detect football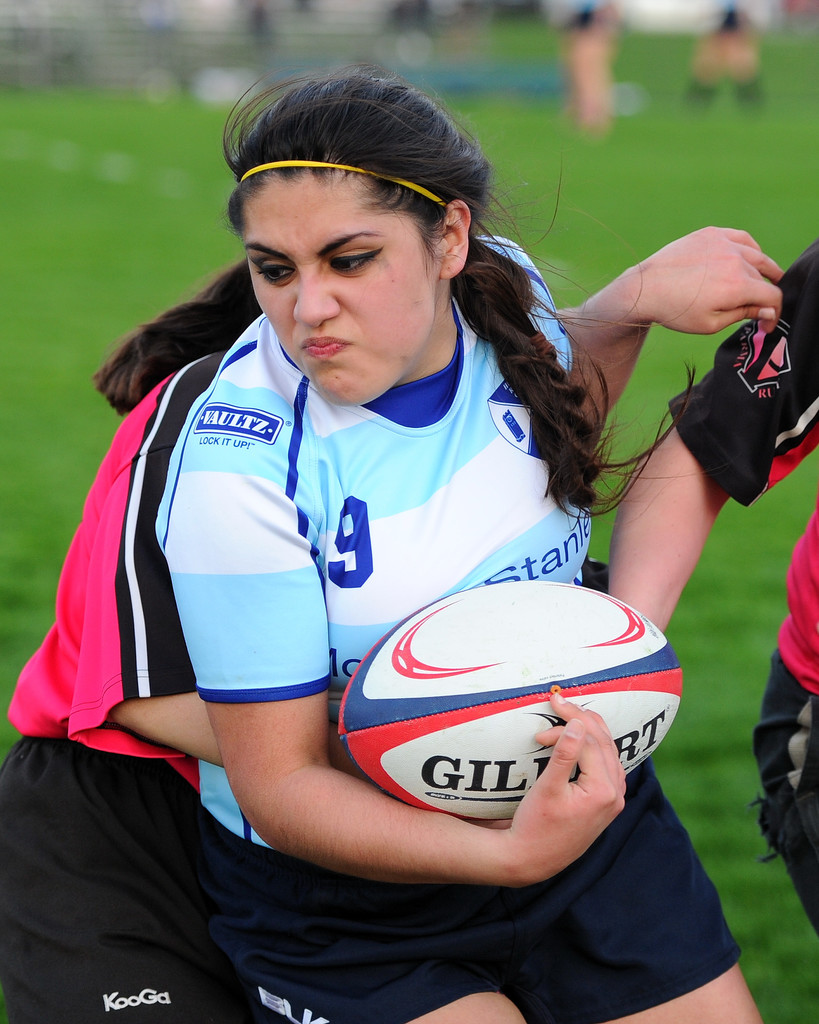
box=[334, 580, 688, 827]
